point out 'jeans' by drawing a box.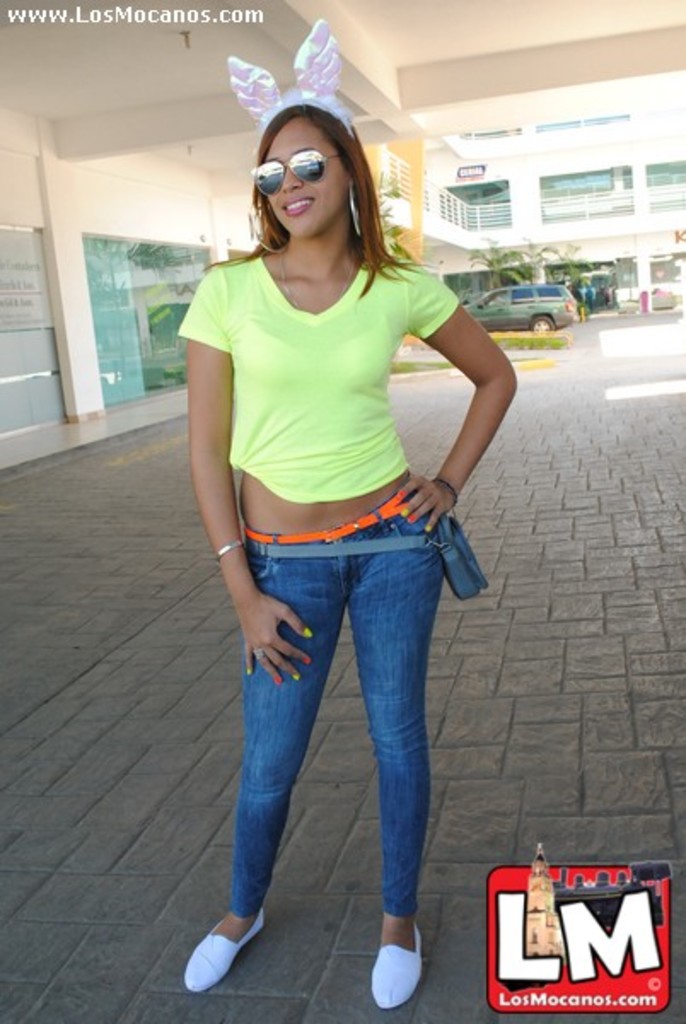
rect(208, 492, 478, 957).
